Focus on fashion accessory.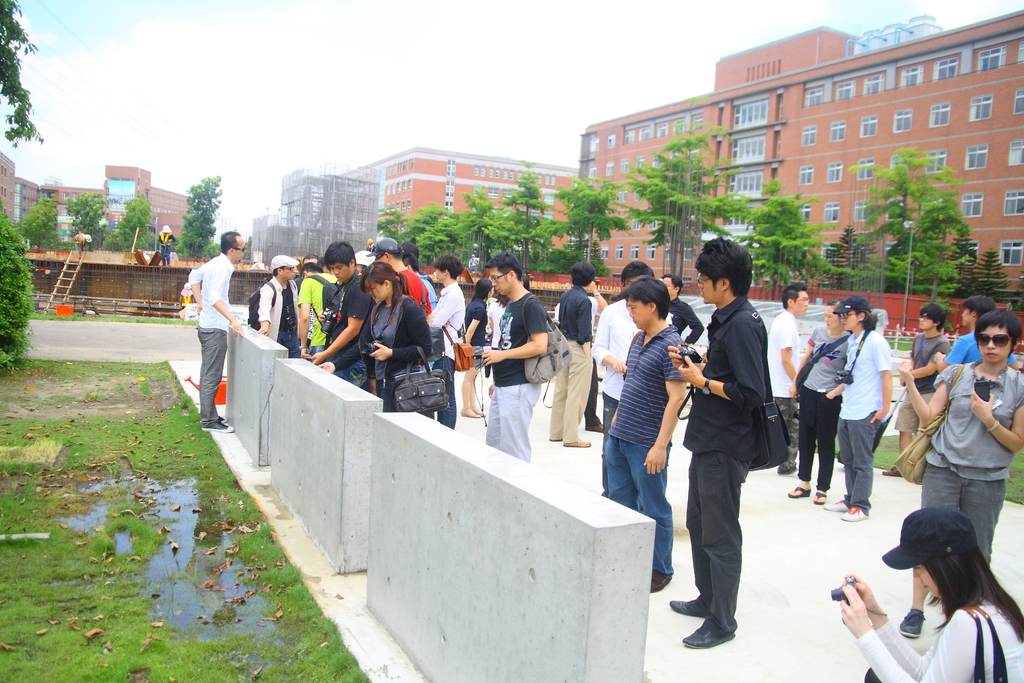
Focused at 668:594:707:613.
